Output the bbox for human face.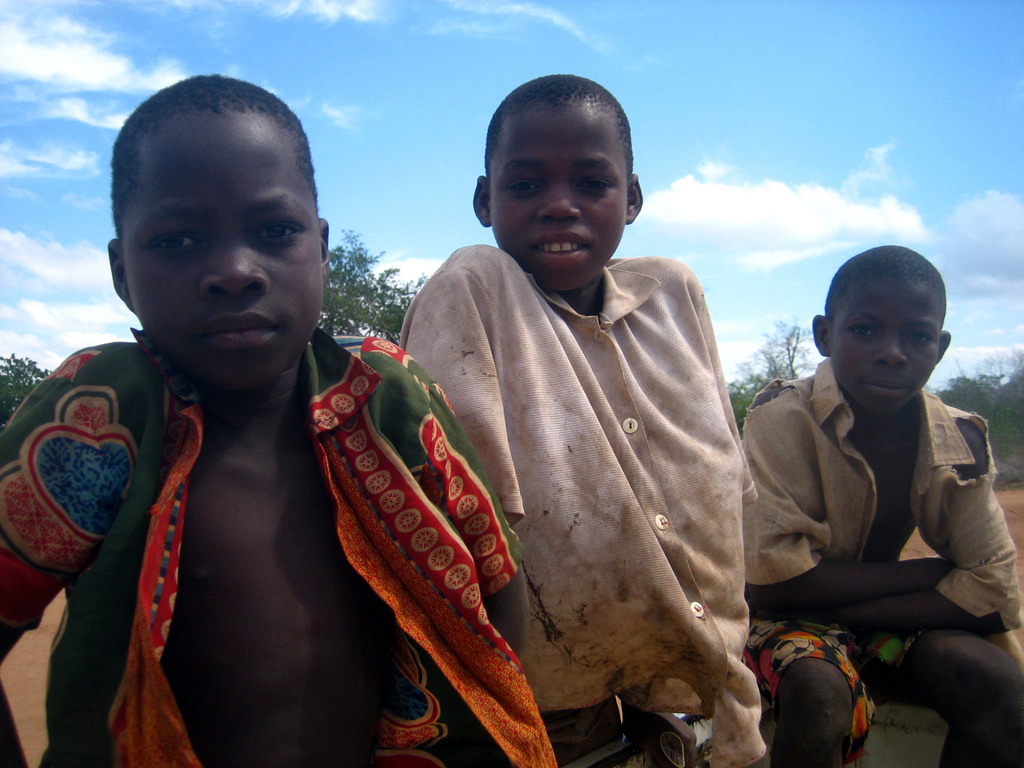
pyautogui.locateOnScreen(128, 100, 324, 389).
